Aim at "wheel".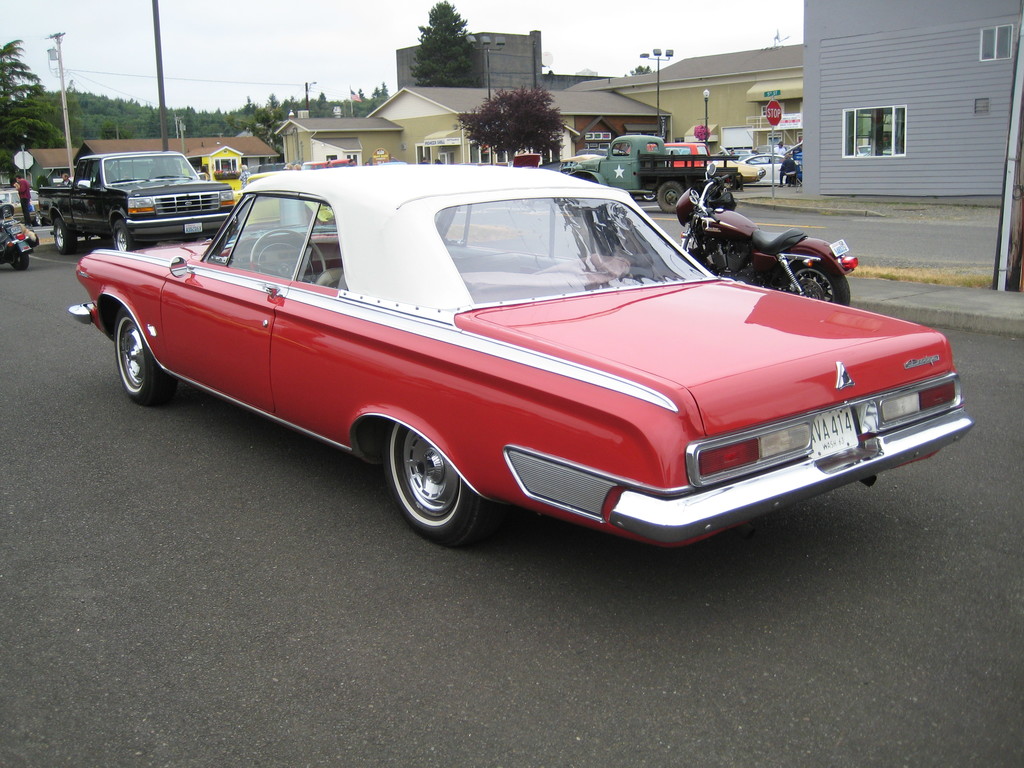
Aimed at [780,254,849,314].
